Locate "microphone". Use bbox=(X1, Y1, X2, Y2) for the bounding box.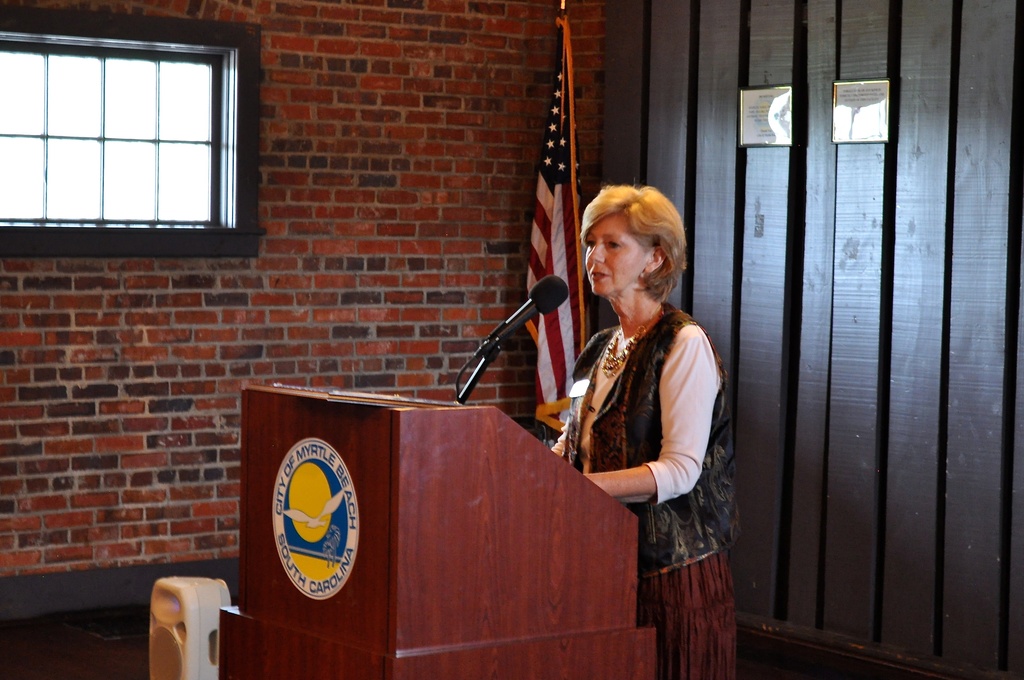
bbox=(468, 279, 563, 382).
